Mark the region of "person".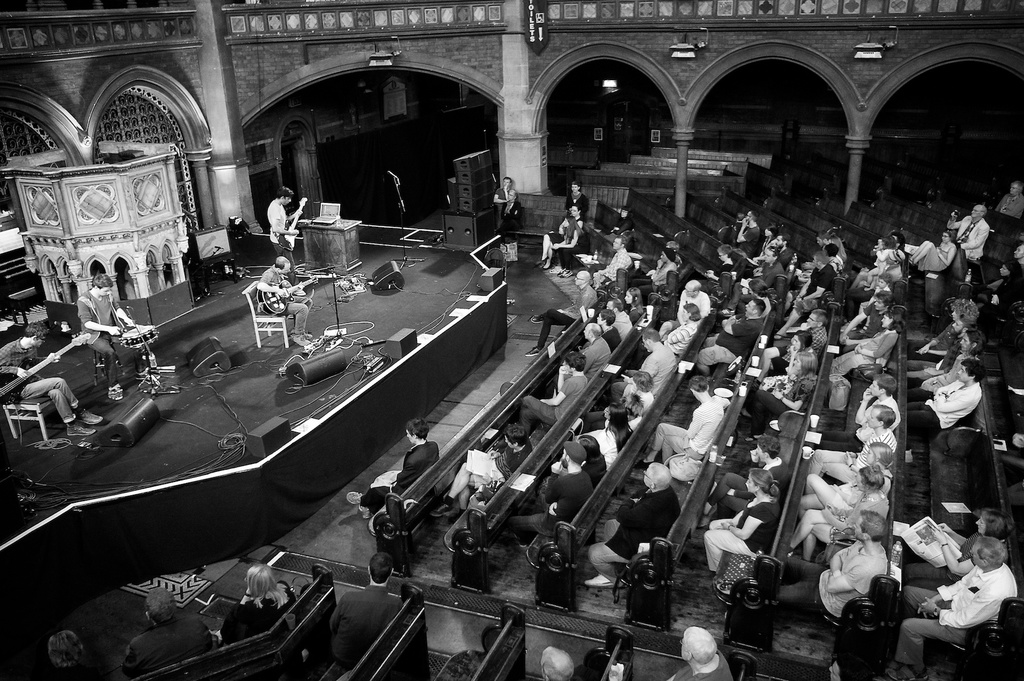
Region: BBox(456, 429, 524, 509).
